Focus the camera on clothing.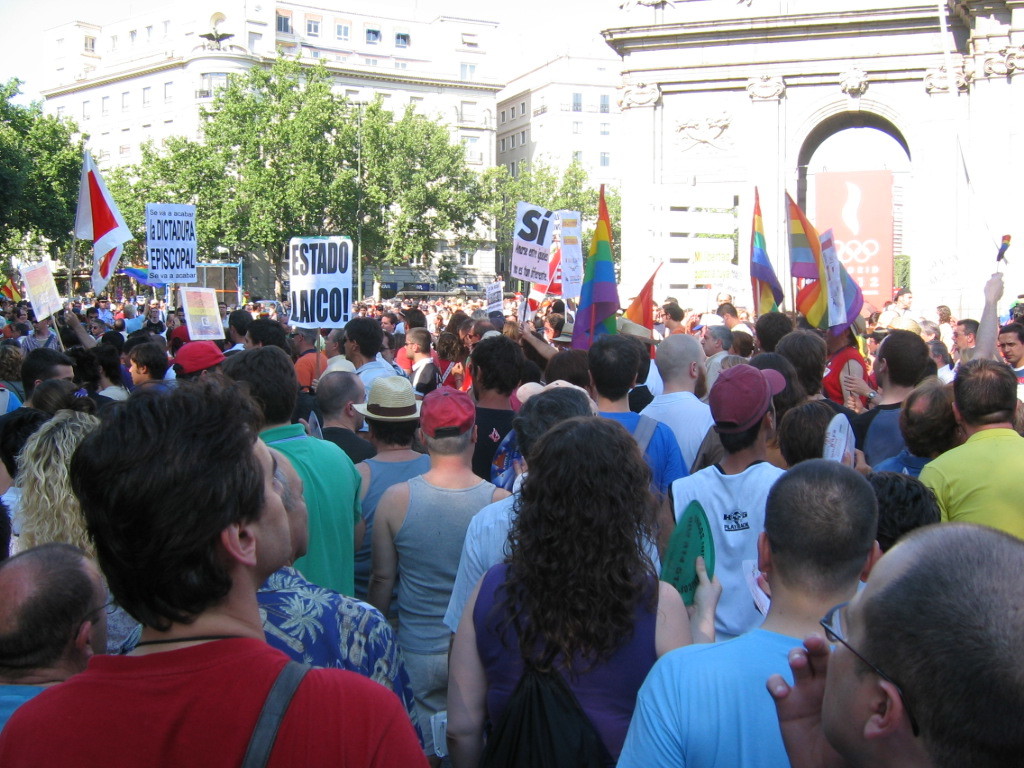
Focus region: bbox(473, 562, 663, 767).
